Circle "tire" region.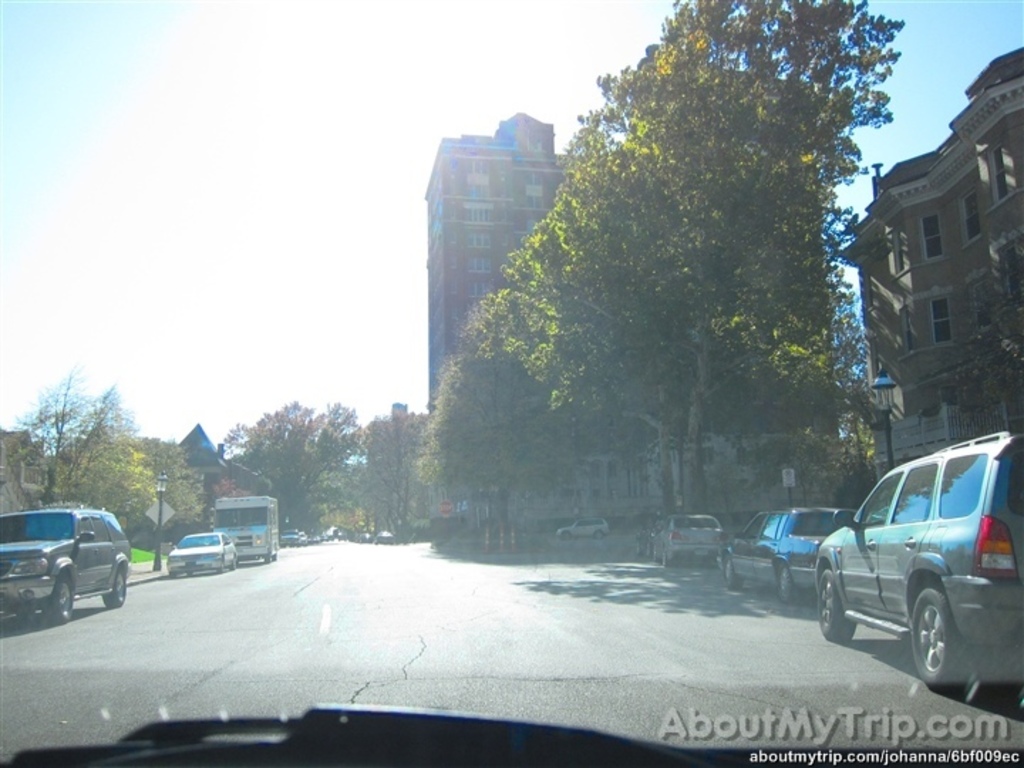
Region: 633/538/641/556.
